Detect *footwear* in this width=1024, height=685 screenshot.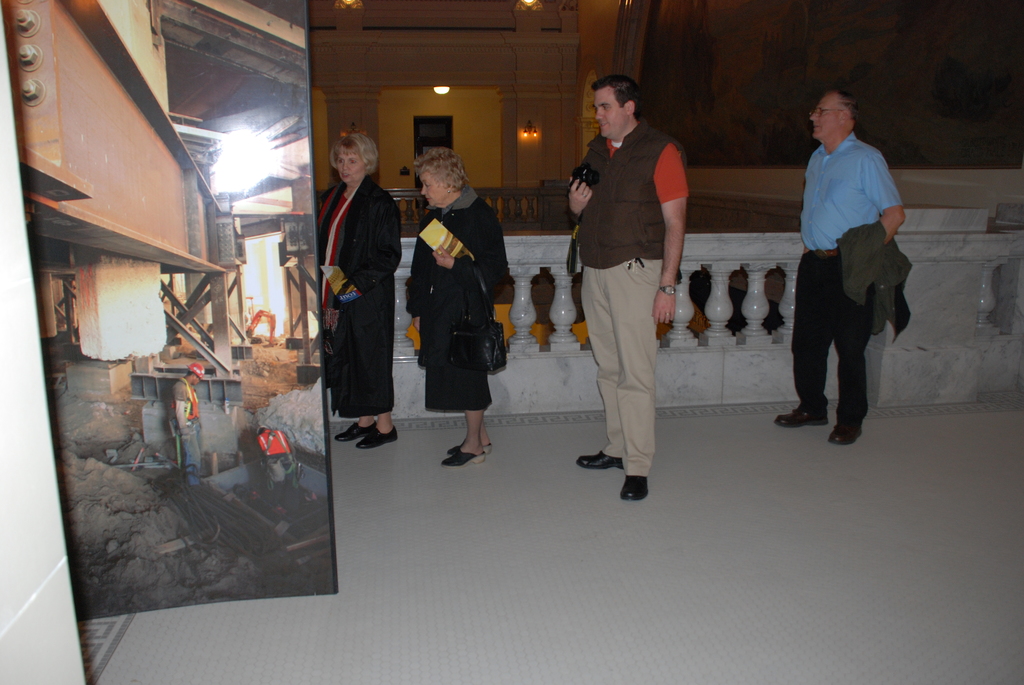
Detection: (338,421,378,441).
